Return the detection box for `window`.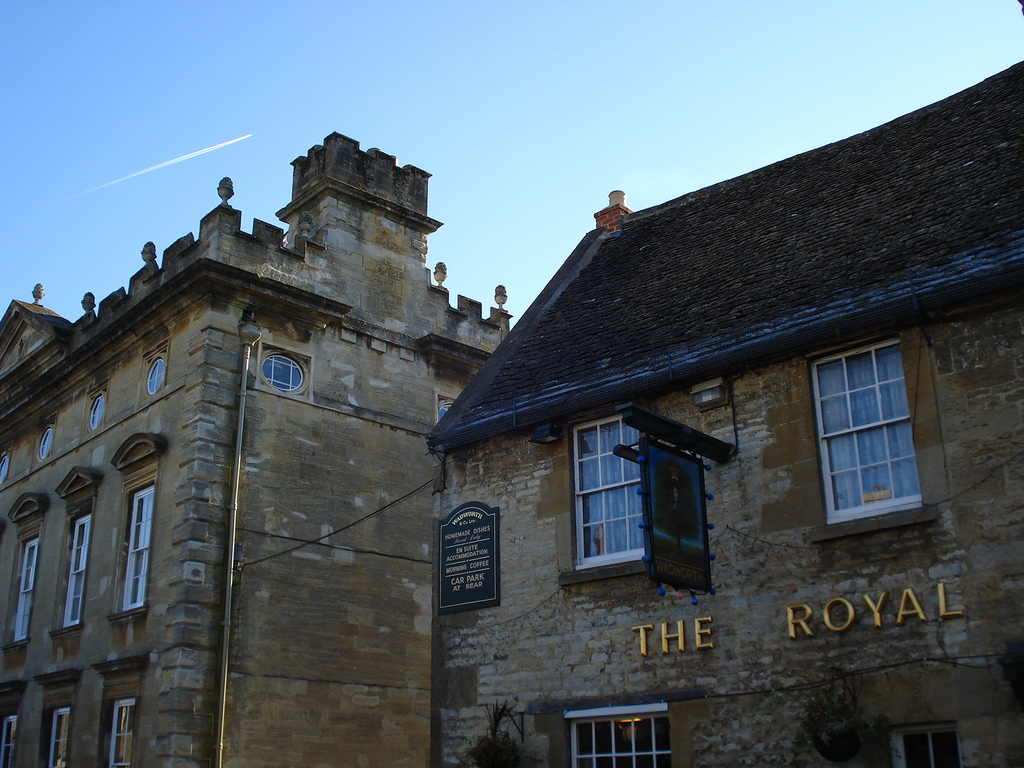
left=0, top=454, right=10, bottom=486.
